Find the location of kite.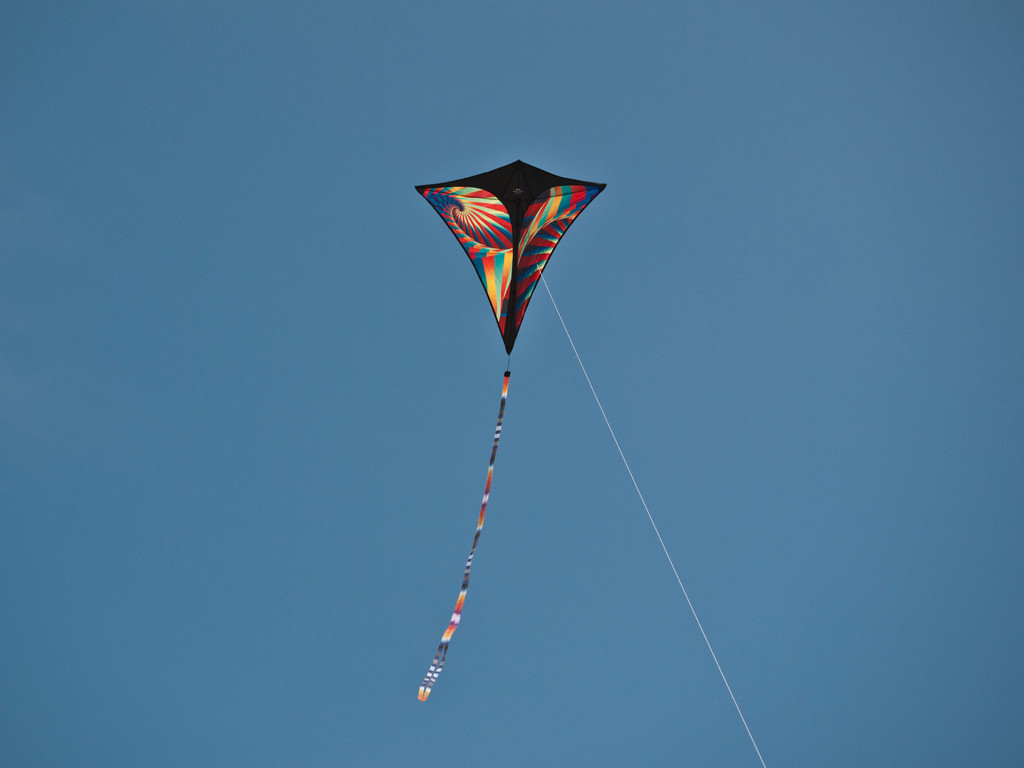
Location: [413, 159, 608, 698].
